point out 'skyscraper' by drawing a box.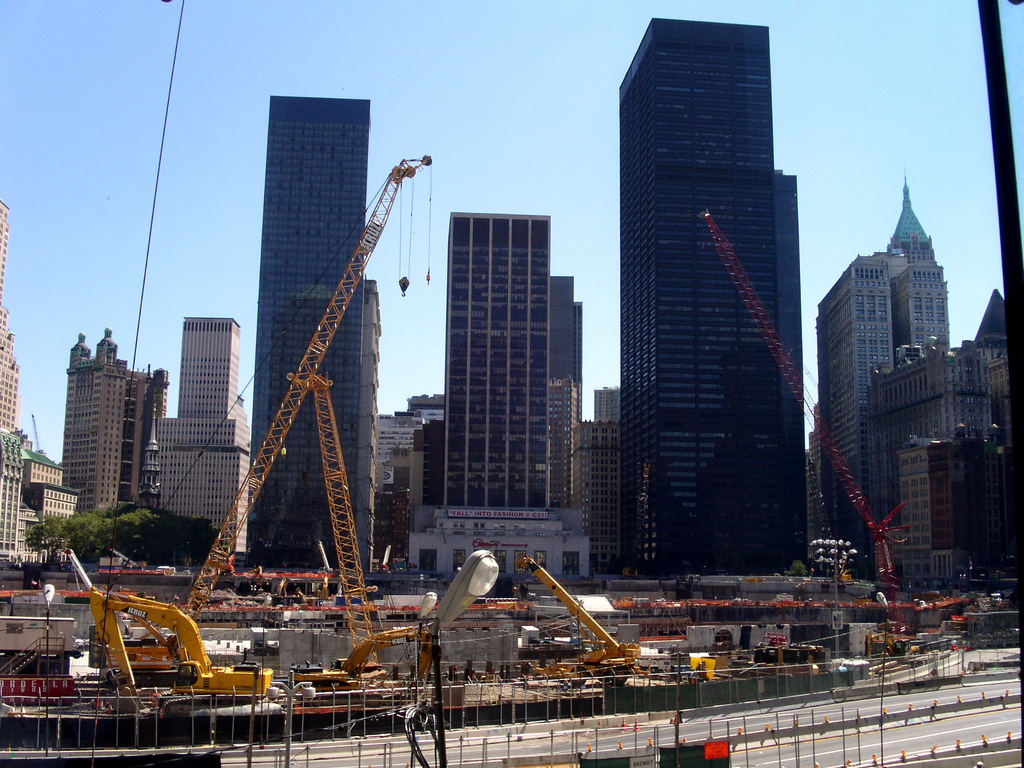
left=0, top=206, right=31, bottom=447.
